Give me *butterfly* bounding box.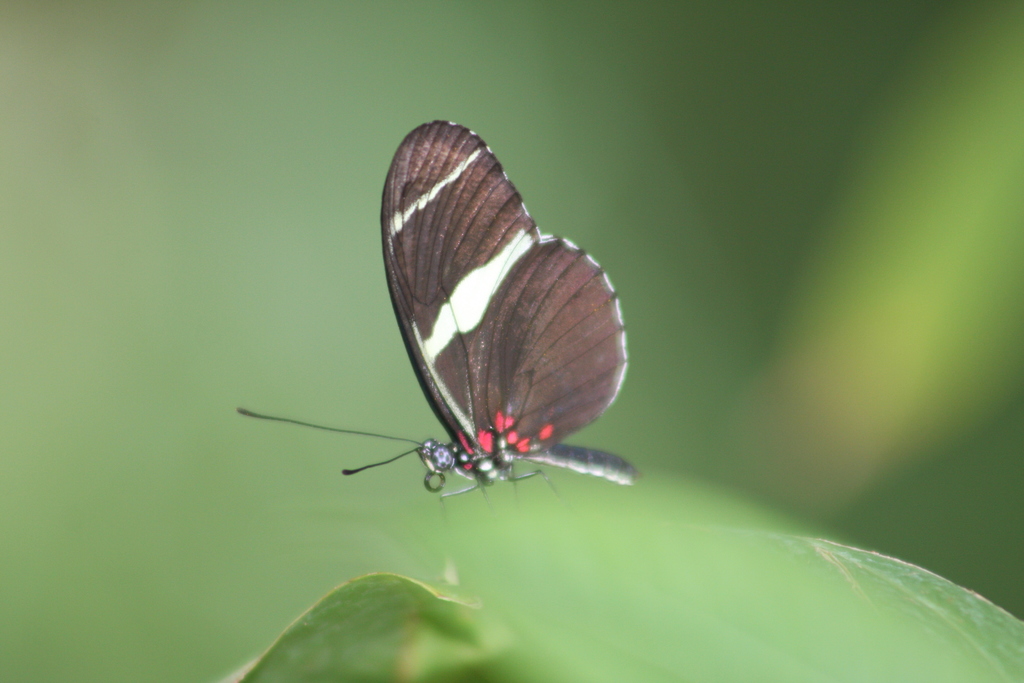
l=235, t=115, r=646, b=516.
